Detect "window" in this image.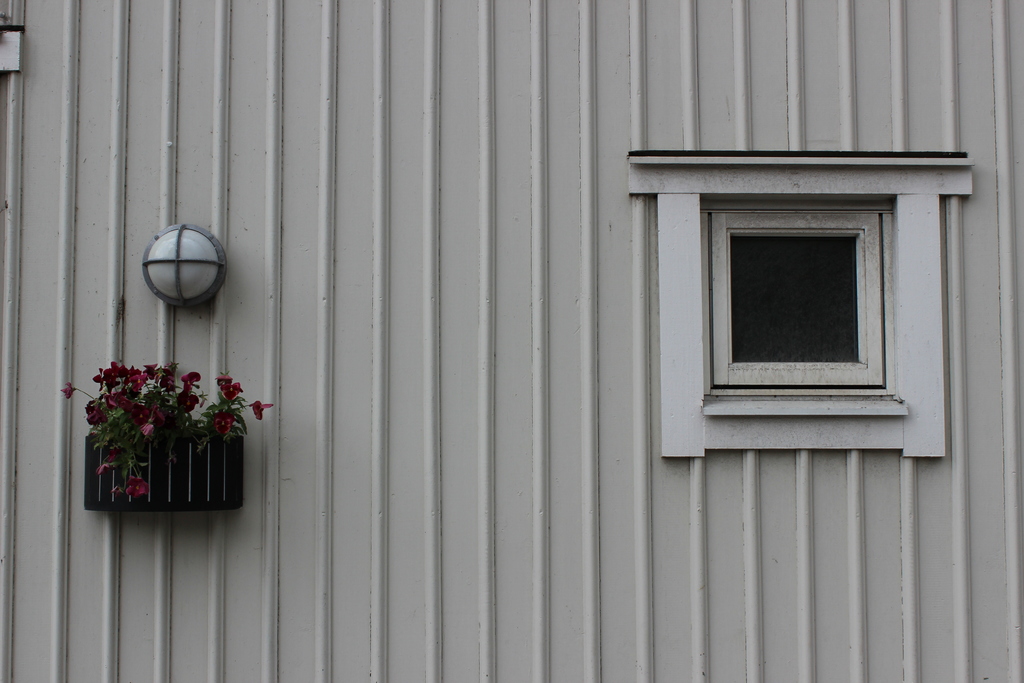
Detection: Rect(717, 181, 917, 411).
